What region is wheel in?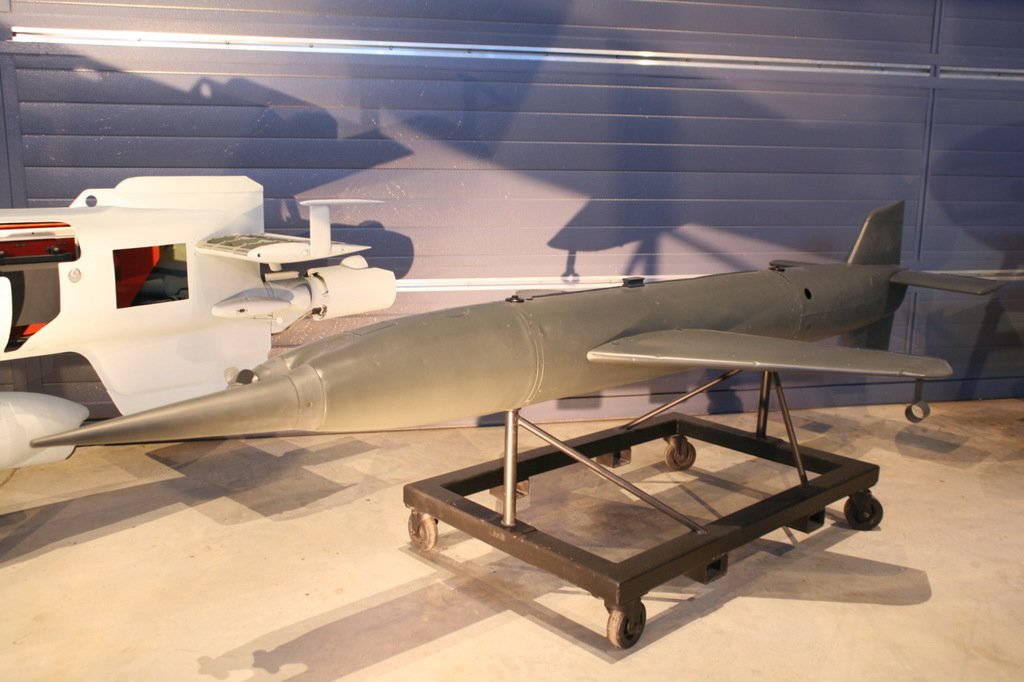
BBox(605, 610, 650, 650).
